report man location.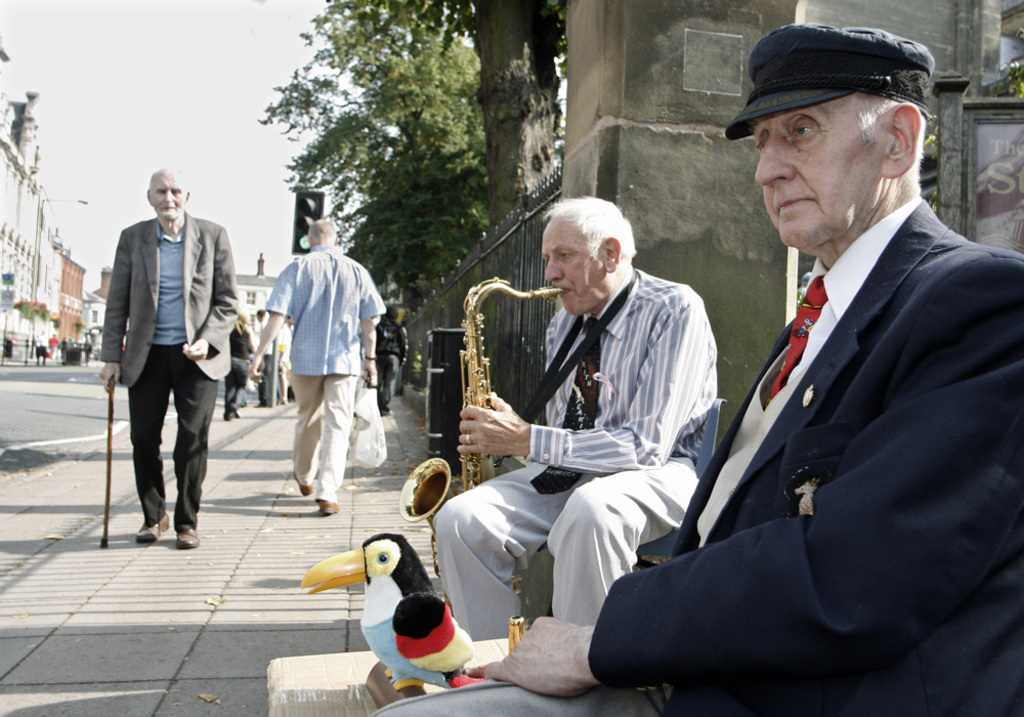
Report: bbox=[251, 212, 383, 517].
